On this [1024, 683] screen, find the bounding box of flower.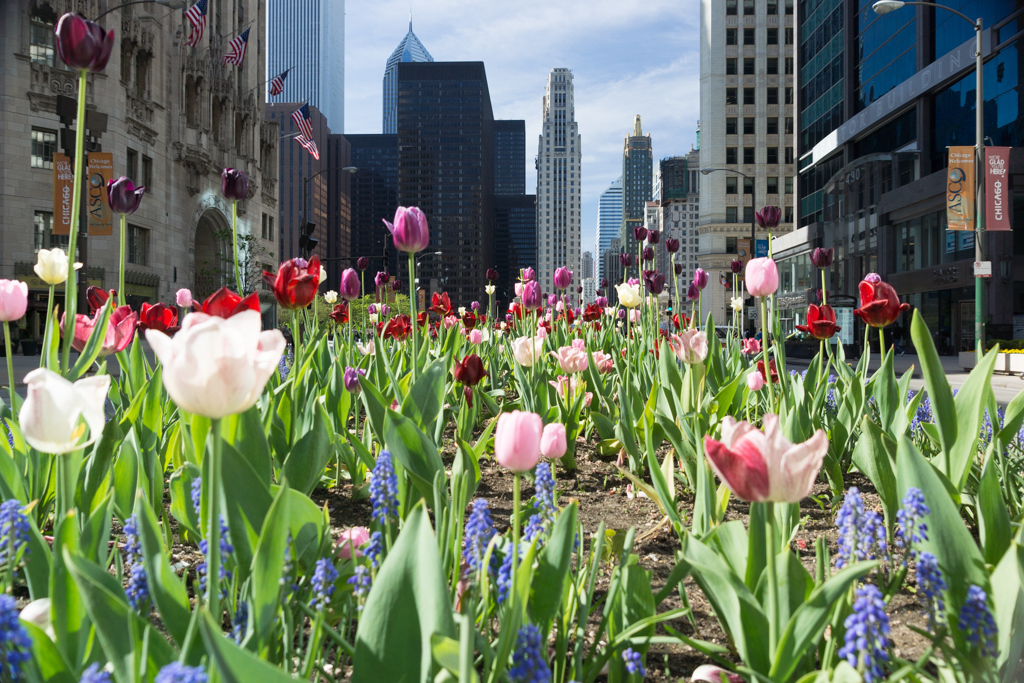
Bounding box: pyautogui.locateOnScreen(915, 393, 938, 432).
